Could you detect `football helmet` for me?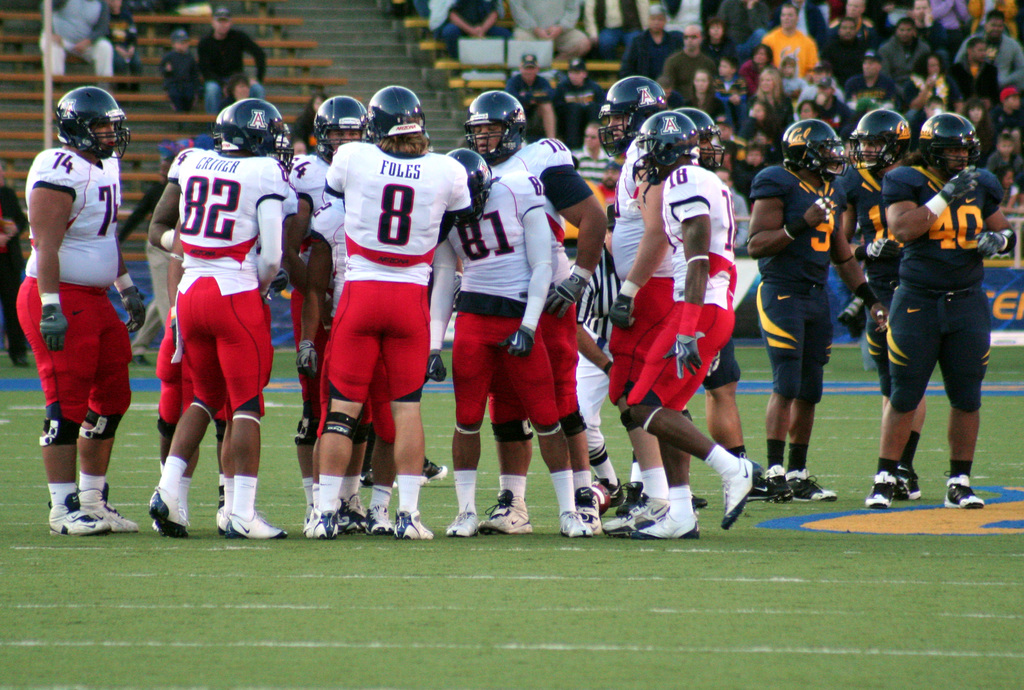
Detection result: {"left": 780, "top": 116, "right": 845, "bottom": 177}.
